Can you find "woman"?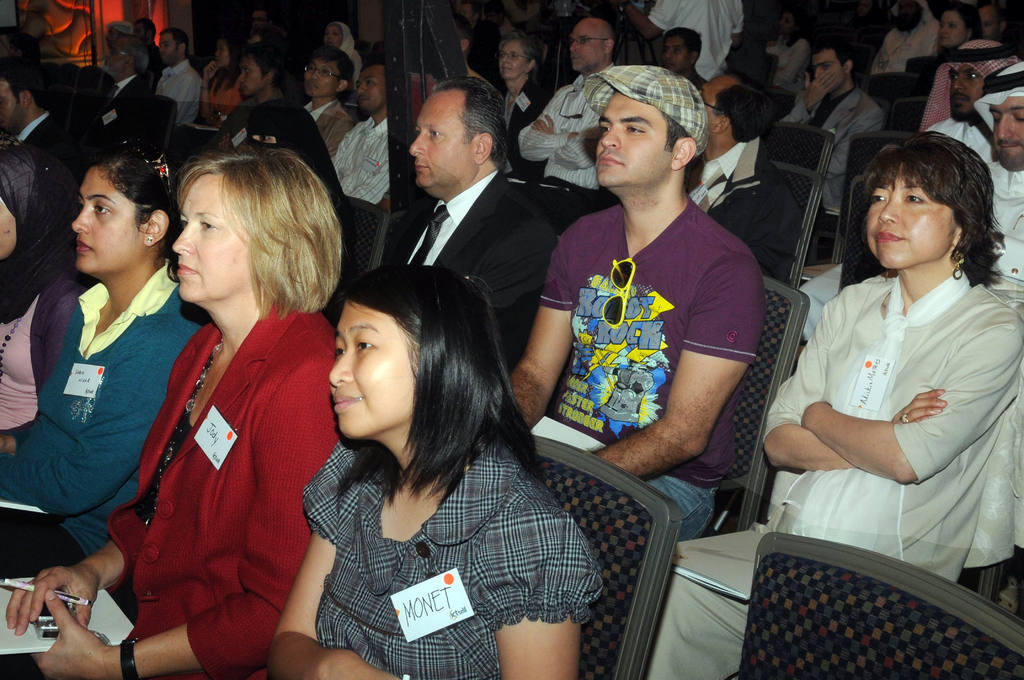
Yes, bounding box: box(770, 13, 813, 93).
